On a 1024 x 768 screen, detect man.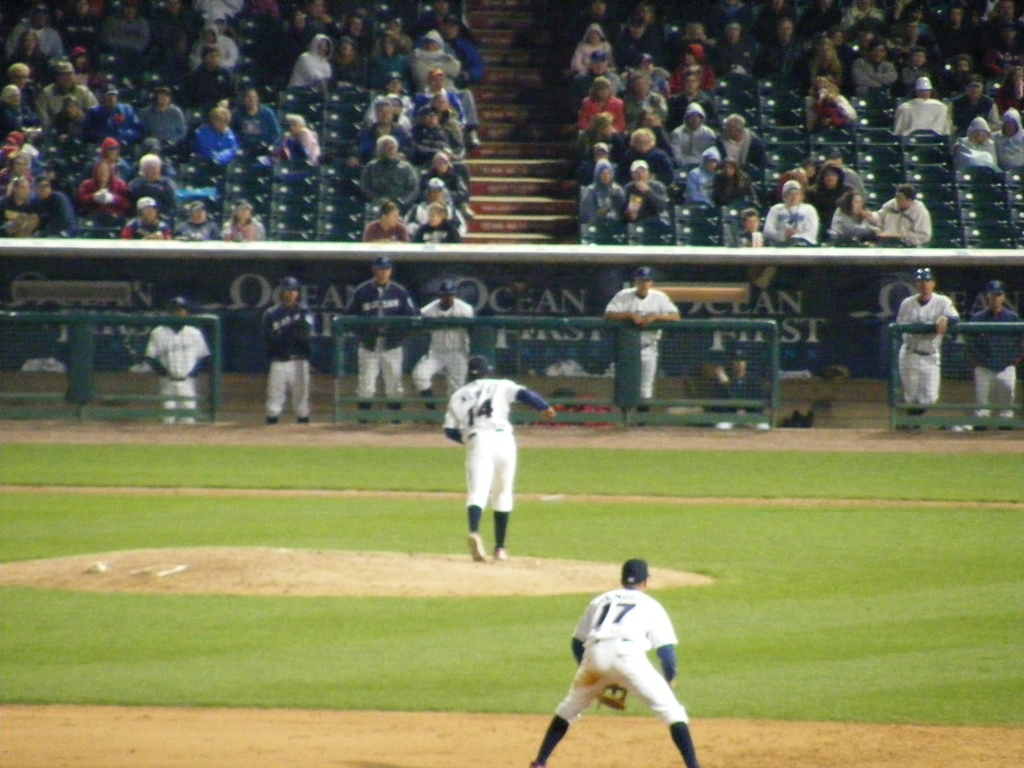
bbox=[415, 281, 477, 417].
